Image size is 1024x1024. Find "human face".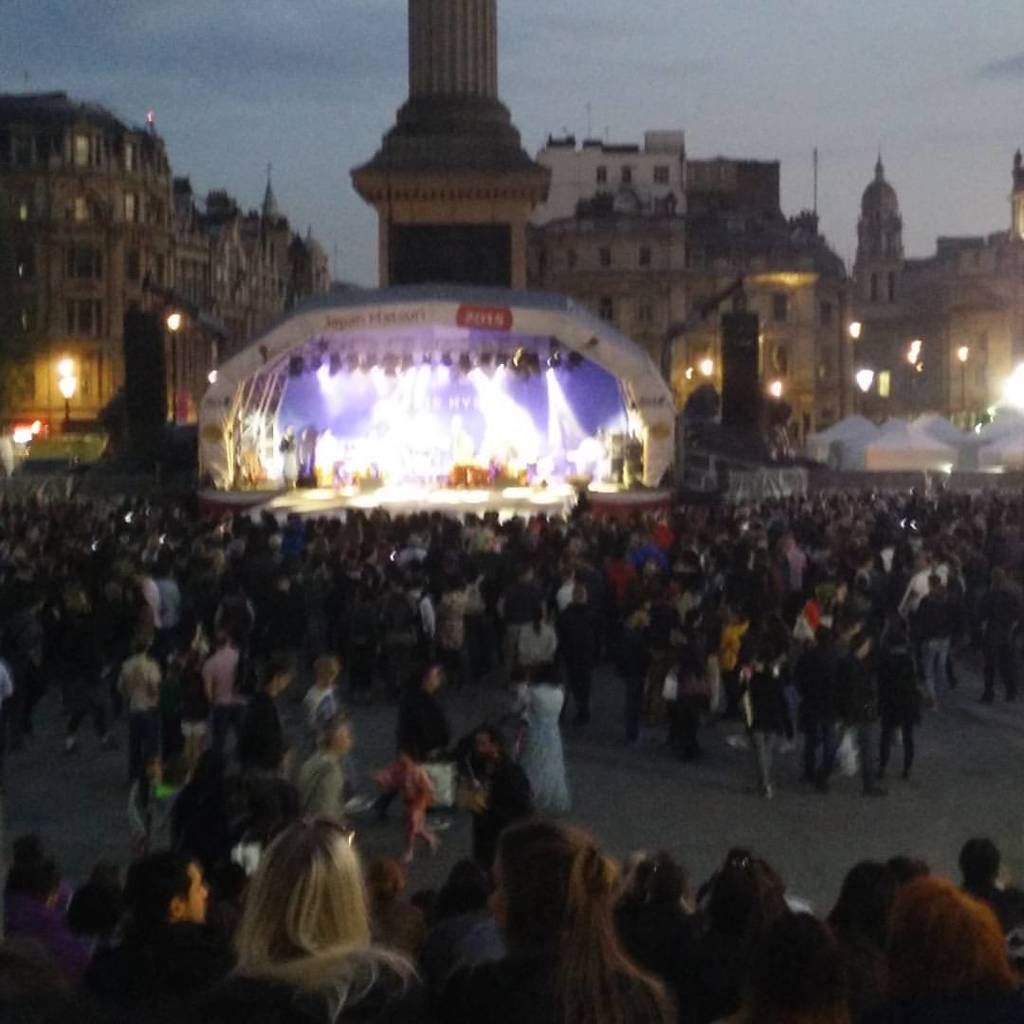
box=[182, 858, 212, 931].
